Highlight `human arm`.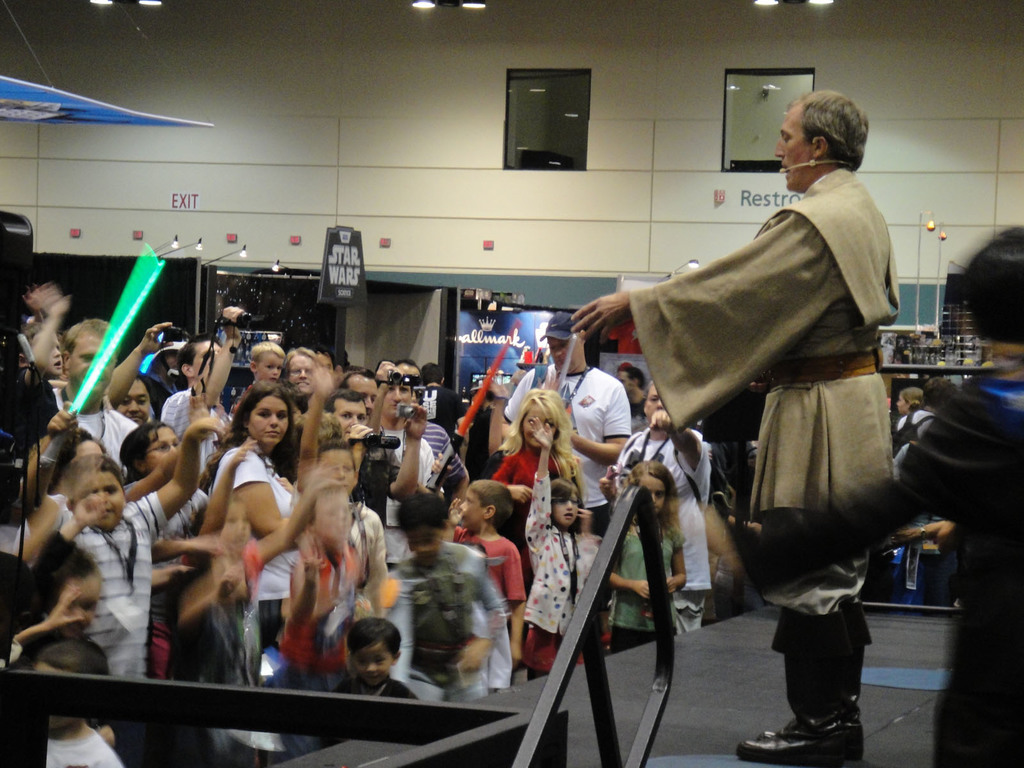
Highlighted region: 574, 503, 591, 536.
